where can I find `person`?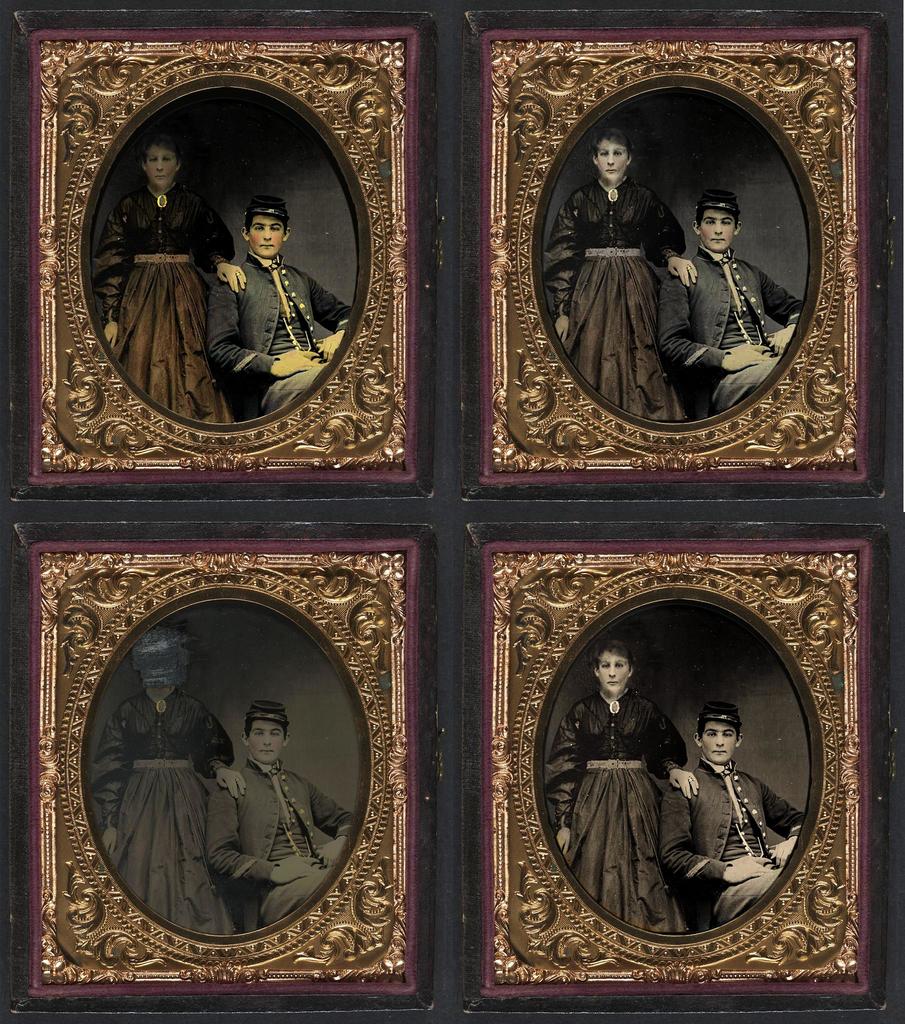
You can find it at x1=545, y1=643, x2=701, y2=937.
